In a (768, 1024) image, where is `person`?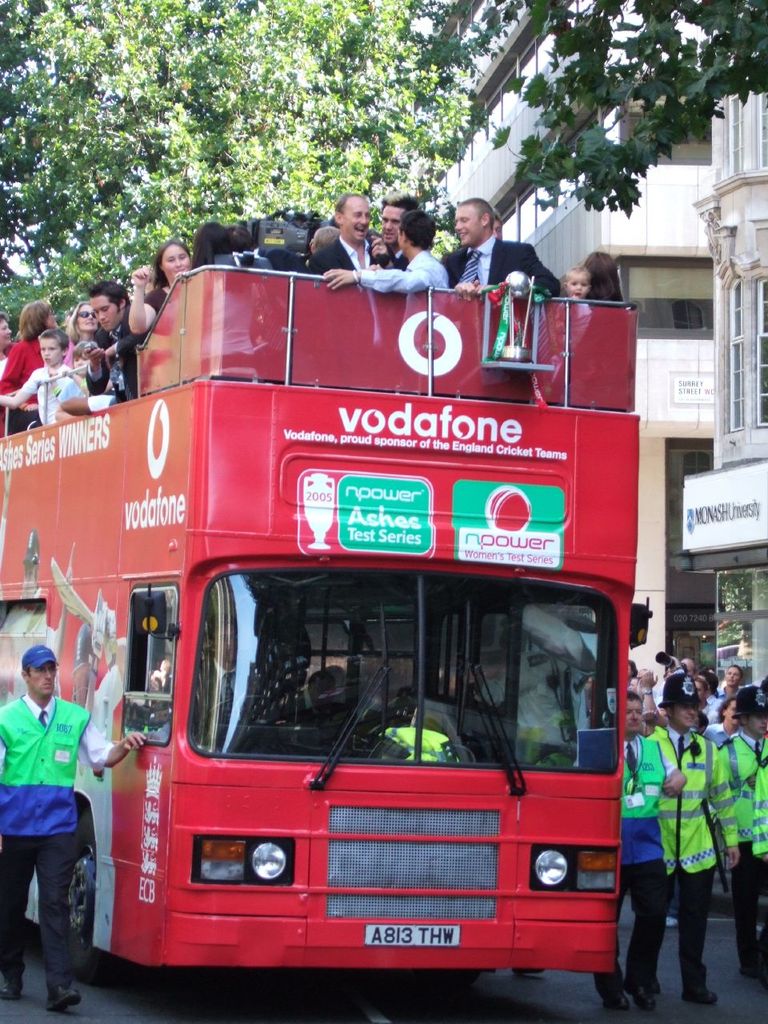
x1=556, y1=264, x2=588, y2=298.
